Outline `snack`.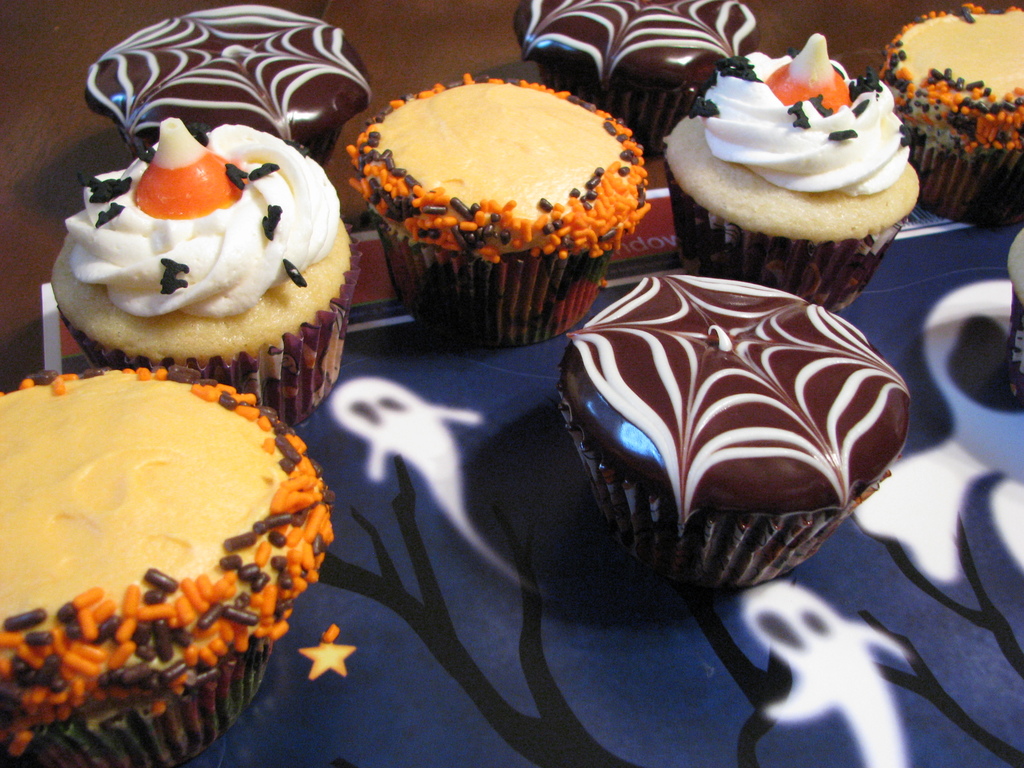
Outline: [left=316, top=74, right=647, bottom=342].
